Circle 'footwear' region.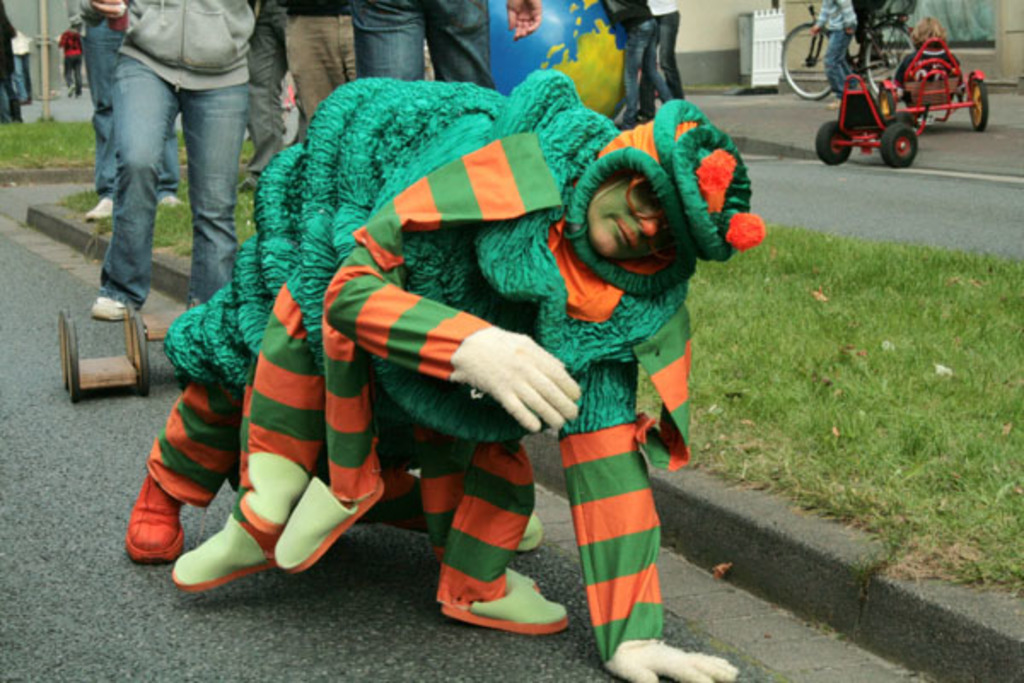
Region: <region>271, 480, 389, 577</region>.
